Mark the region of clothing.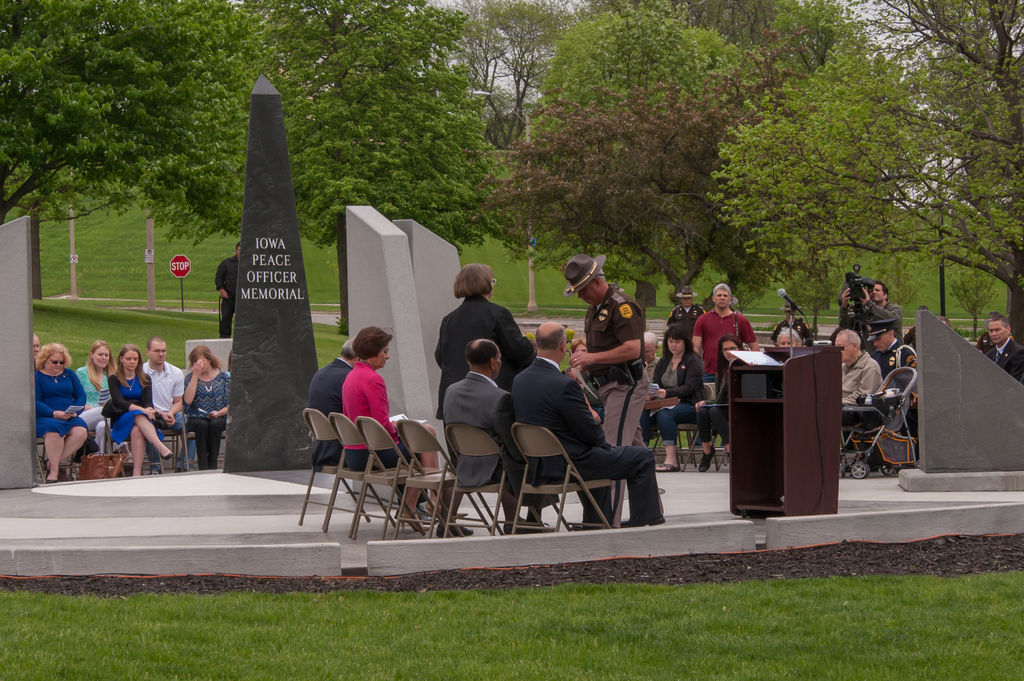
Region: [x1=842, y1=353, x2=876, y2=412].
